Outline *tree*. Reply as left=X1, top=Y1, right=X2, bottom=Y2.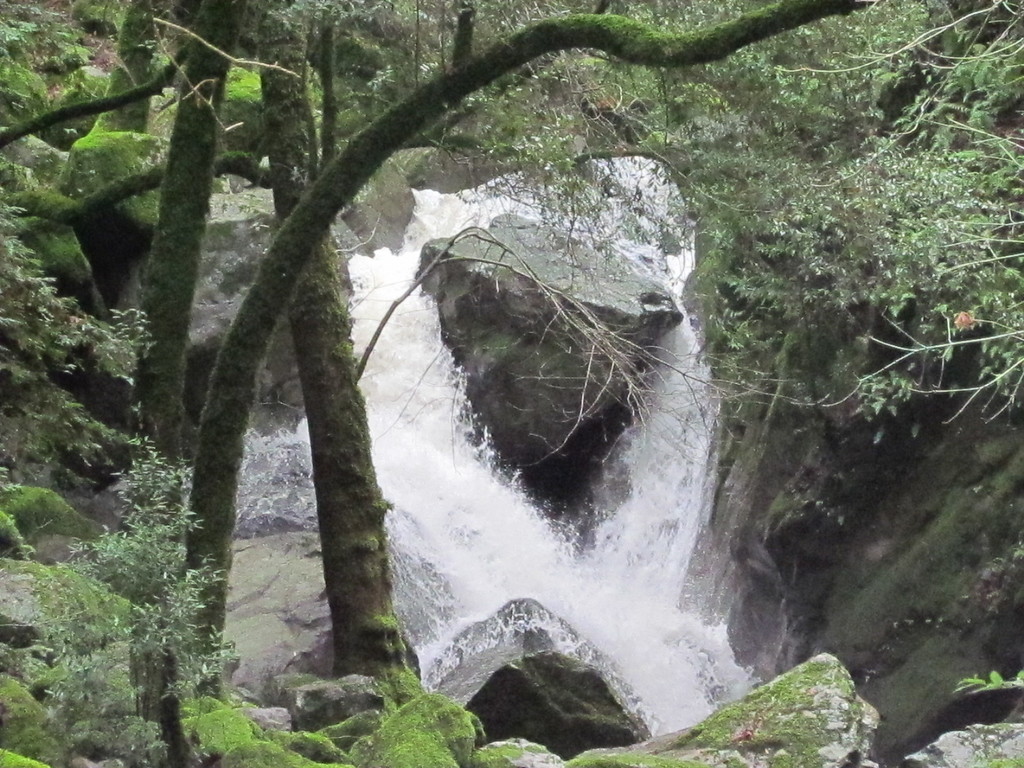
left=182, top=0, right=892, bottom=680.
